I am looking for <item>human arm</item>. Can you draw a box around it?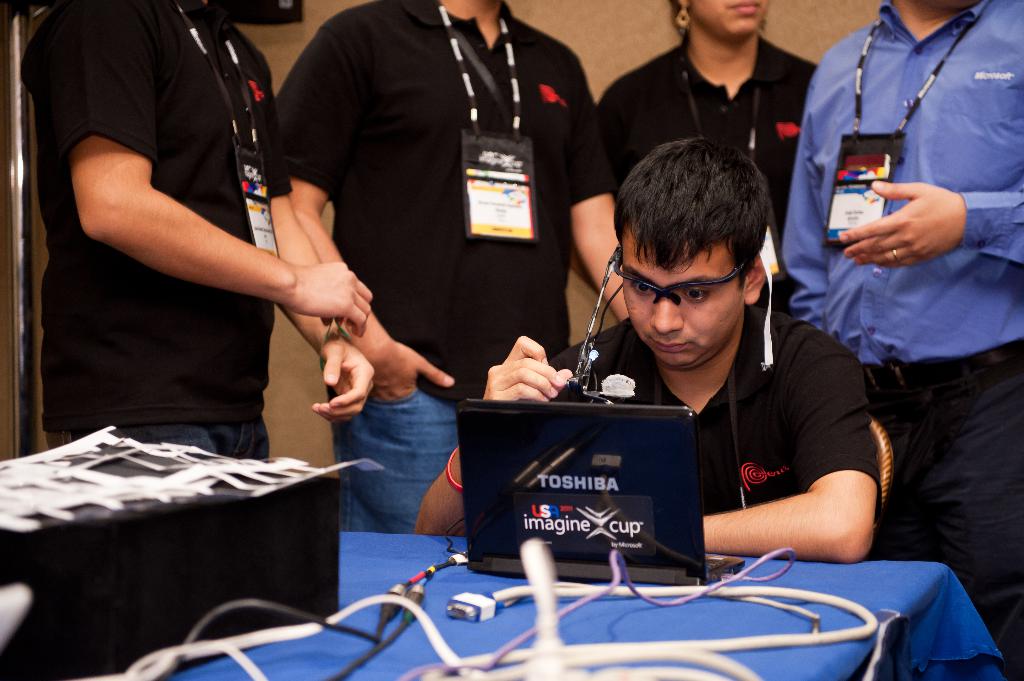
Sure, the bounding box is <region>18, 0, 376, 340</region>.
